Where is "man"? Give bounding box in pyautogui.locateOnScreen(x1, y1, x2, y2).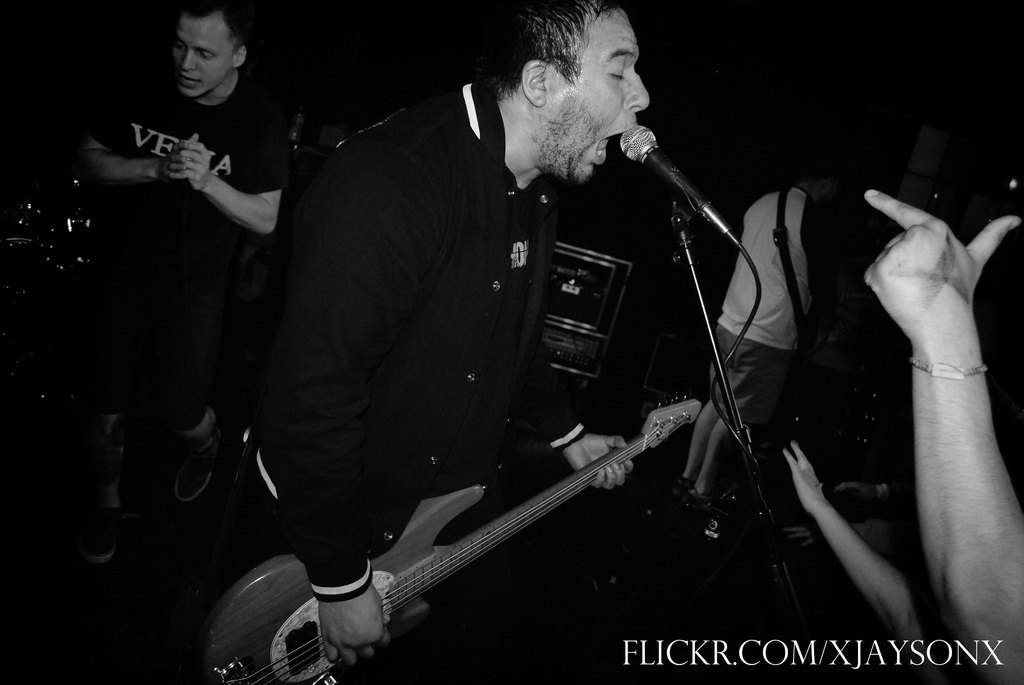
pyautogui.locateOnScreen(671, 161, 846, 512).
